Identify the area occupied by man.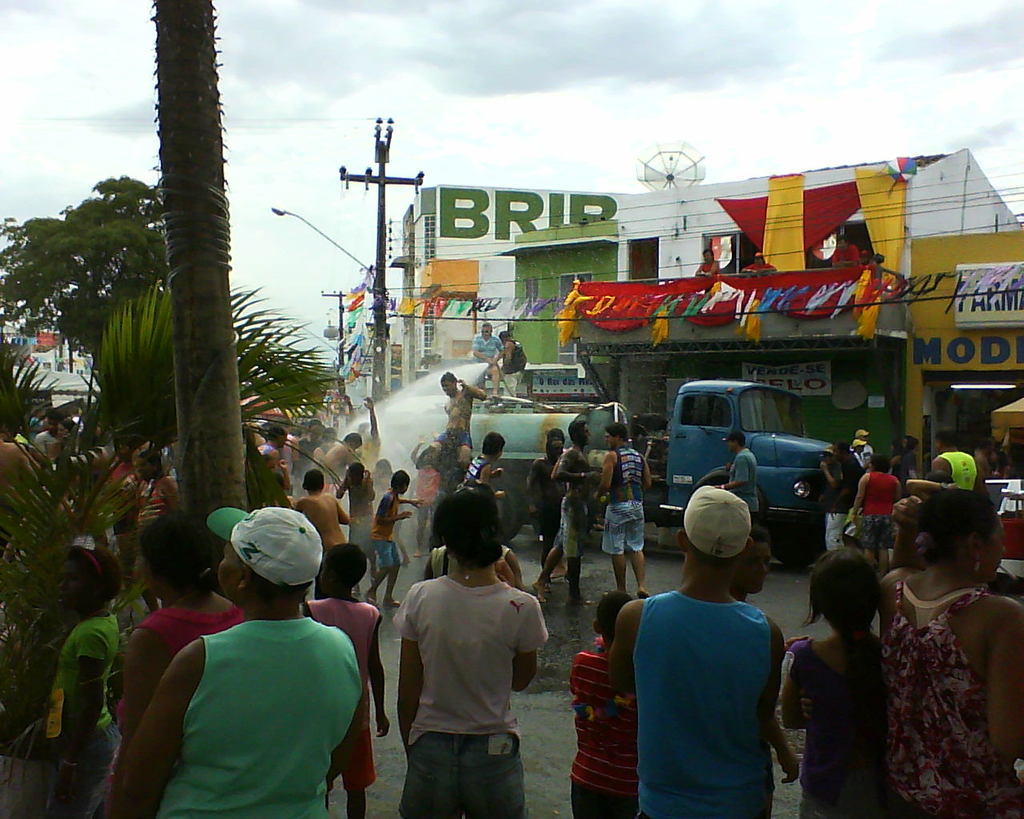
Area: detection(595, 421, 654, 601).
